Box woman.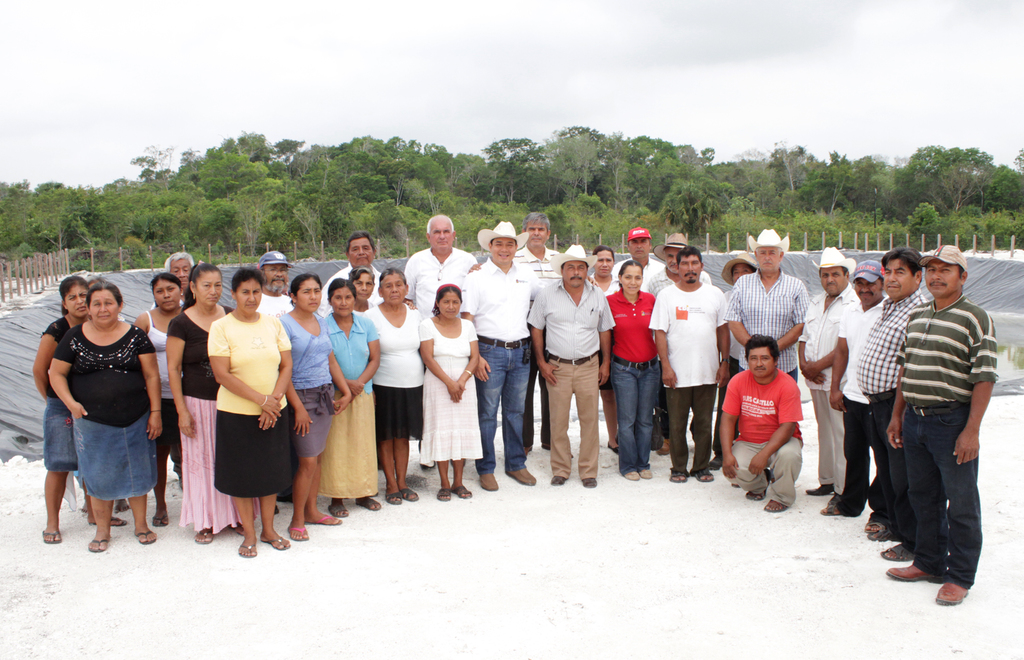
pyautogui.locateOnScreen(35, 273, 126, 546).
